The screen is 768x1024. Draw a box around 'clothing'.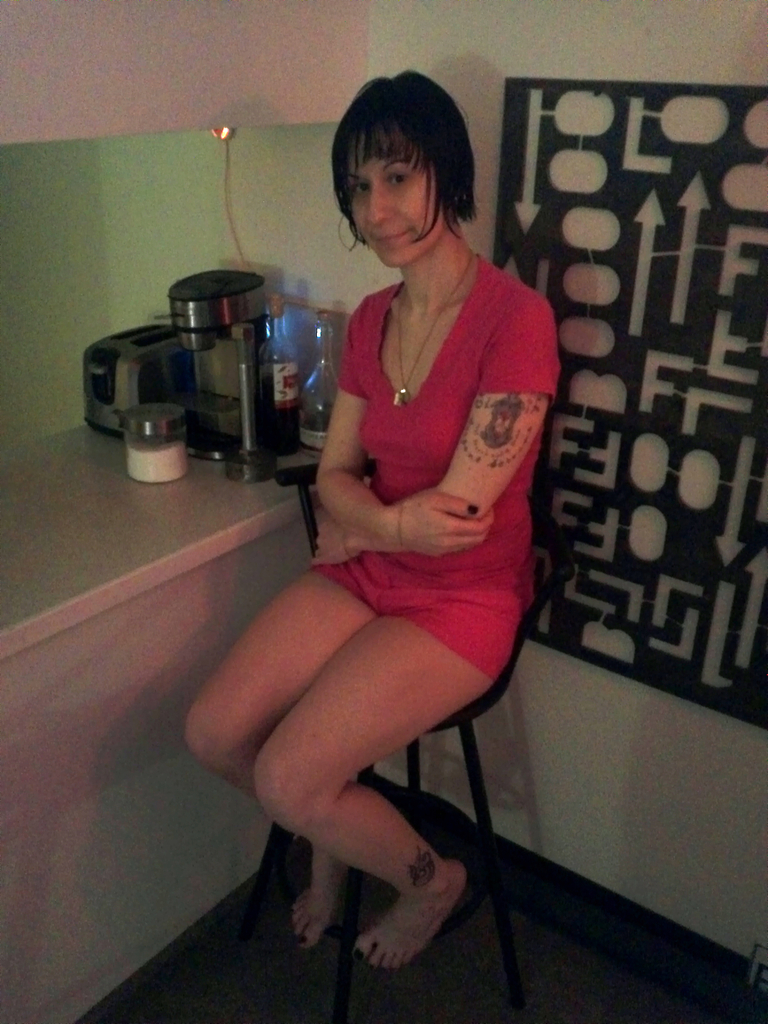
[303,252,565,687].
